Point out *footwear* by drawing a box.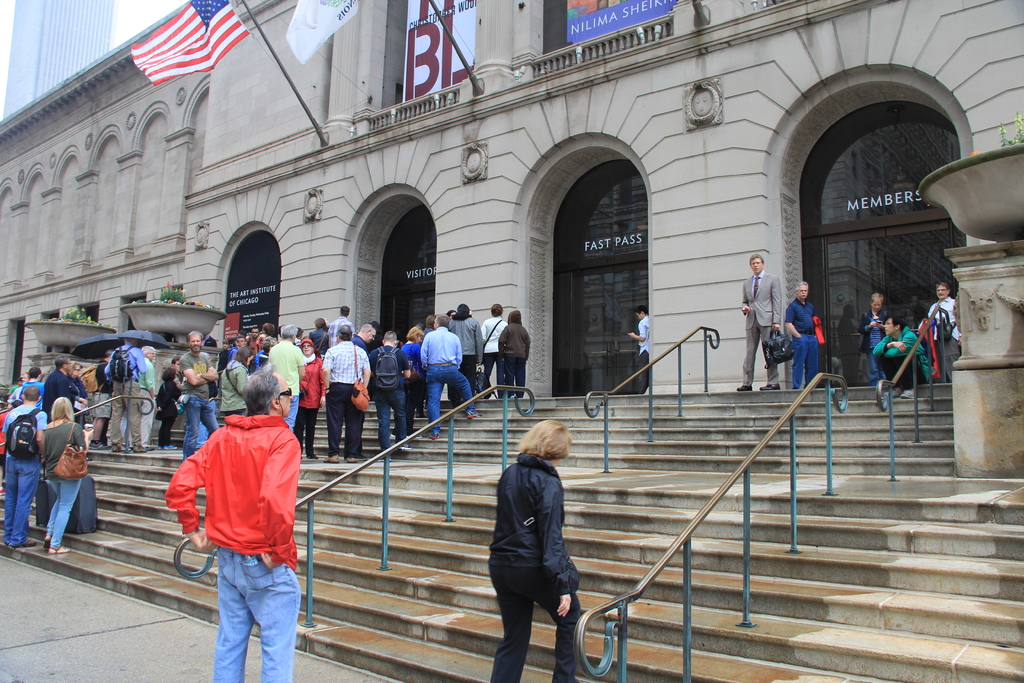
BBox(4, 536, 35, 546).
